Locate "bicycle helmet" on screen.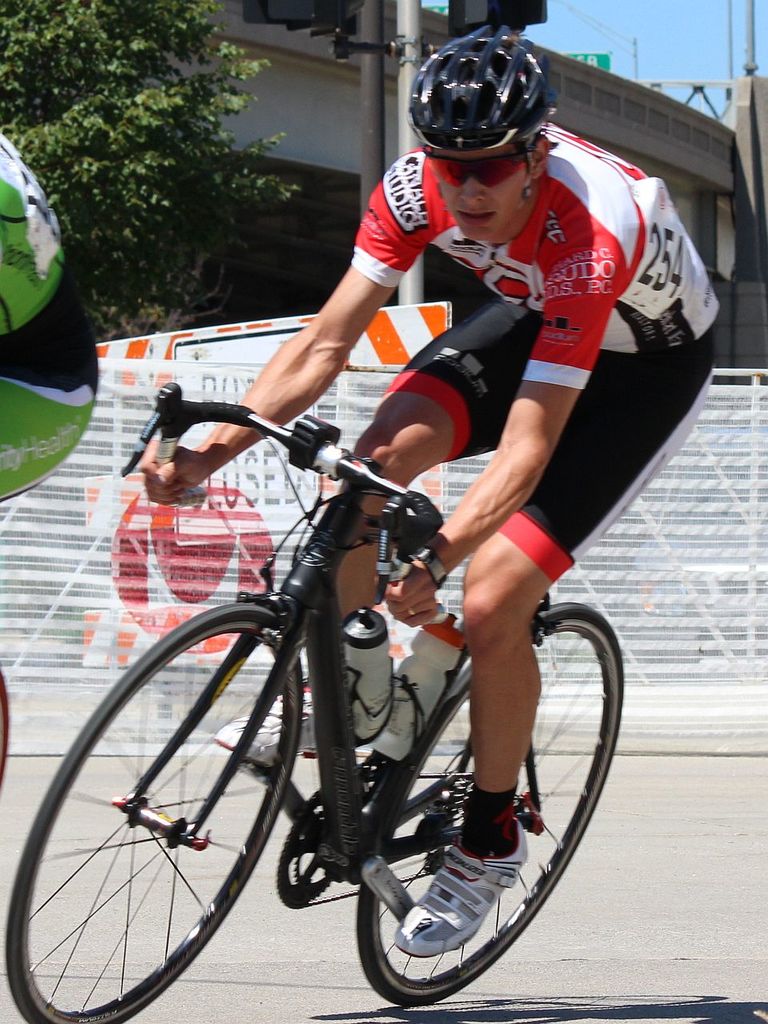
On screen at 405, 25, 556, 158.
